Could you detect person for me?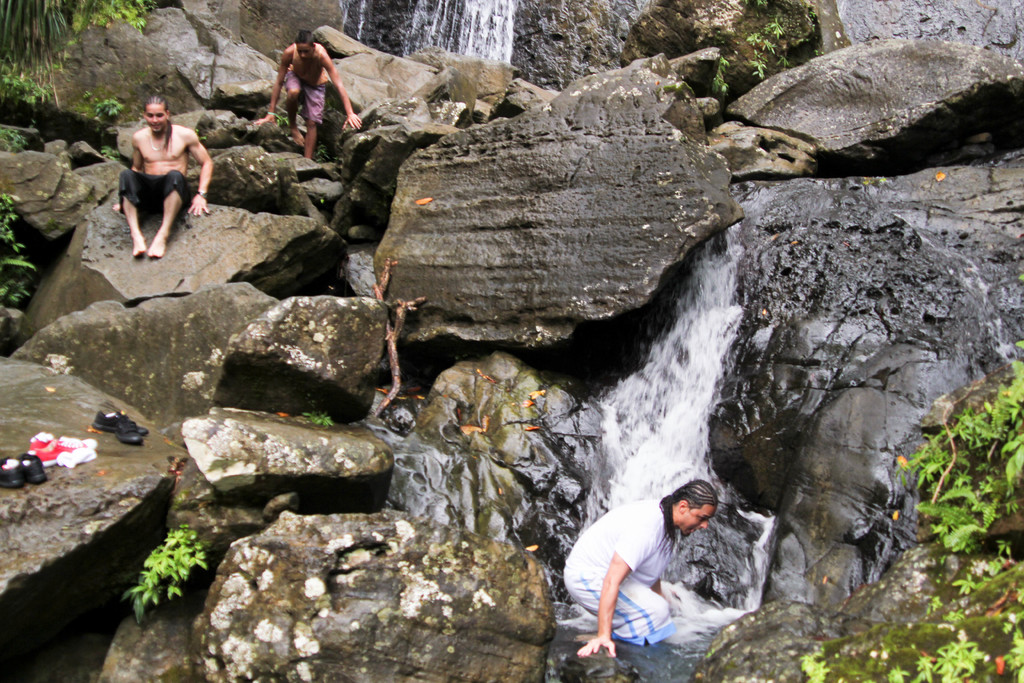
Detection result: box=[252, 27, 364, 158].
